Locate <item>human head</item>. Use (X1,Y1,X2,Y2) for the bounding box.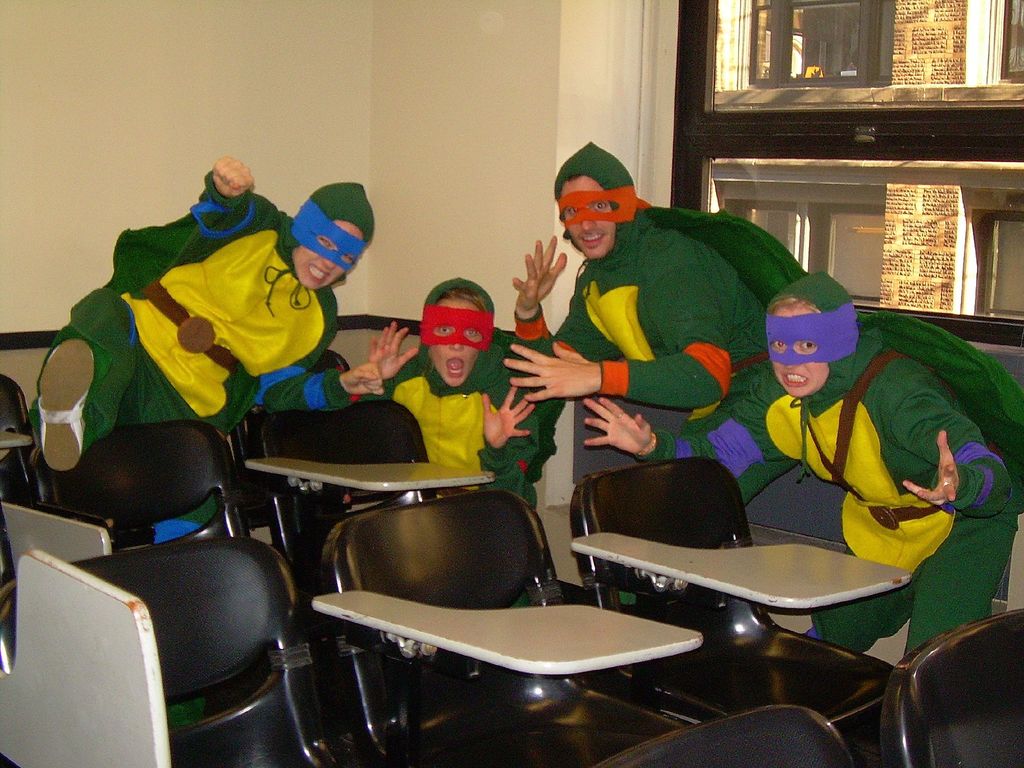
(289,185,374,291).
